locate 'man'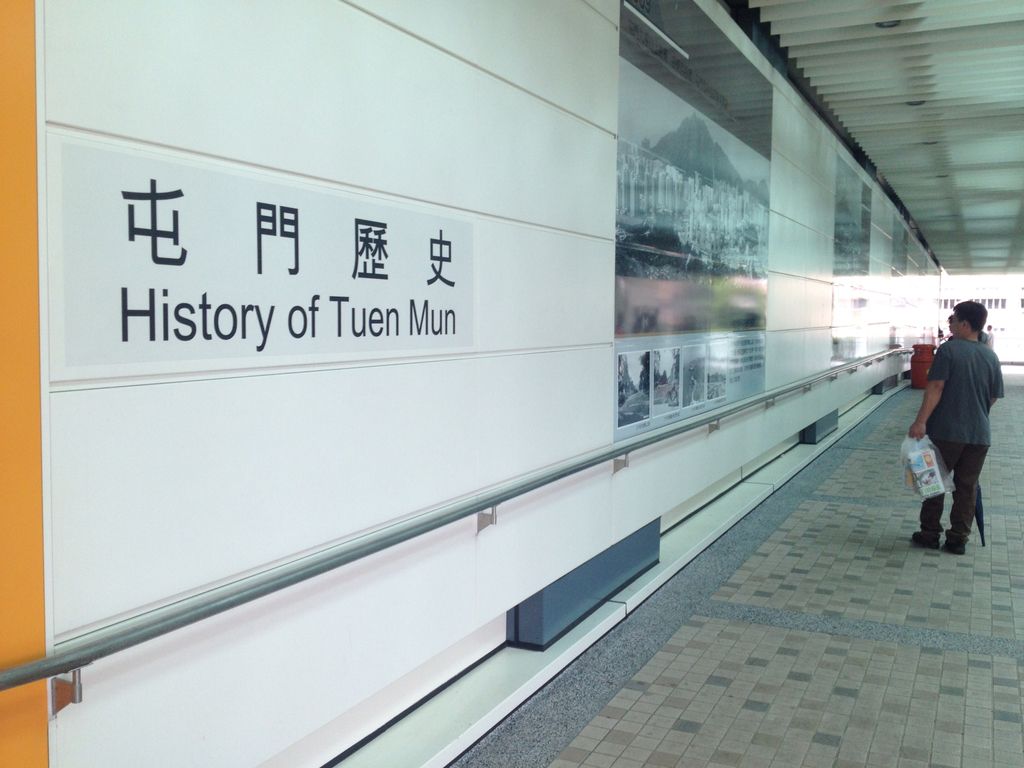
pyautogui.locateOnScreen(891, 296, 1006, 554)
